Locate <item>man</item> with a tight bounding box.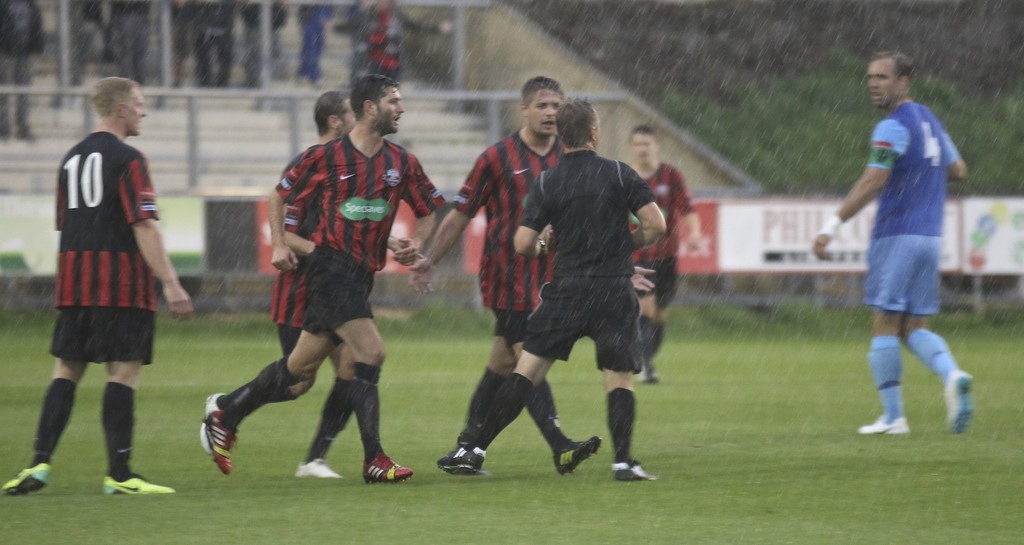
(826, 48, 977, 442).
